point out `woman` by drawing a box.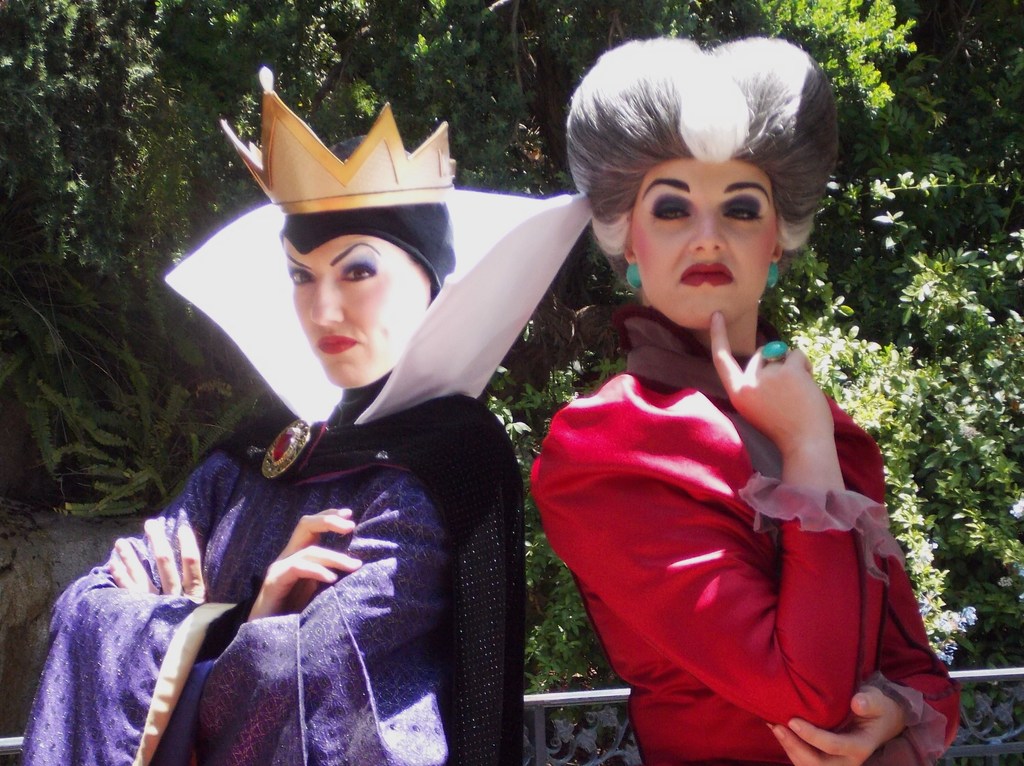
Rect(508, 40, 906, 762).
